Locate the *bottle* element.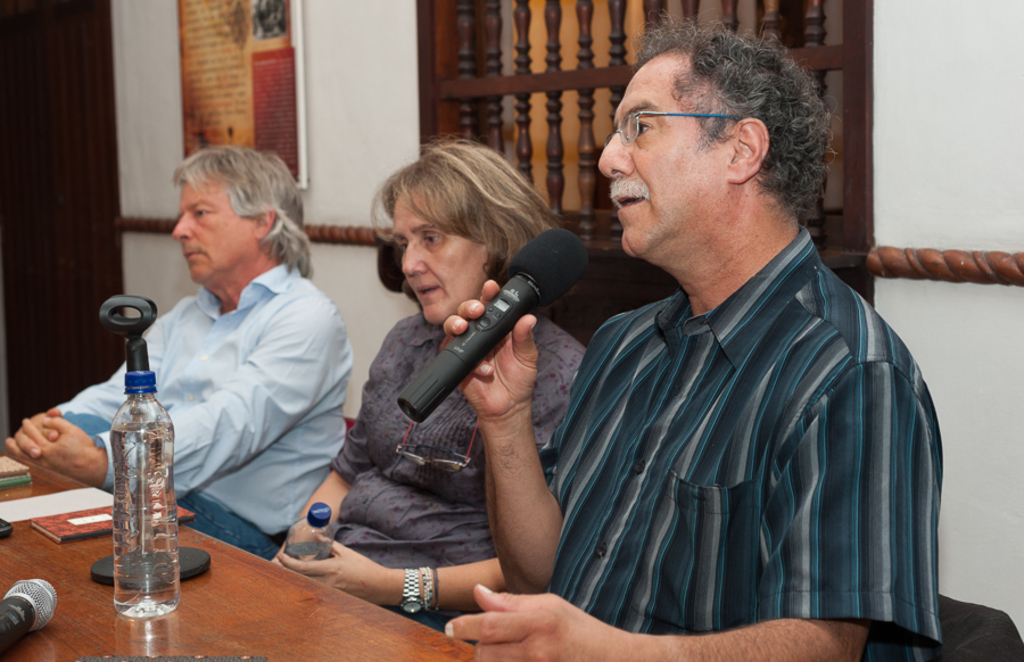
Element bbox: 106,364,177,621.
